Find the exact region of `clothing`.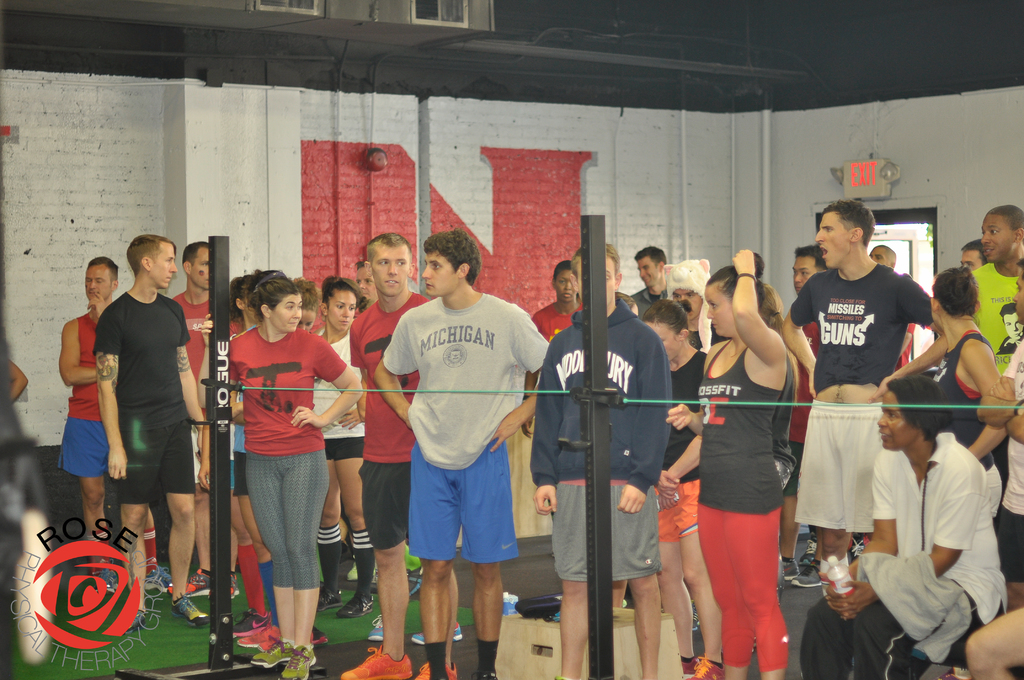
Exact region: 350, 289, 429, 551.
